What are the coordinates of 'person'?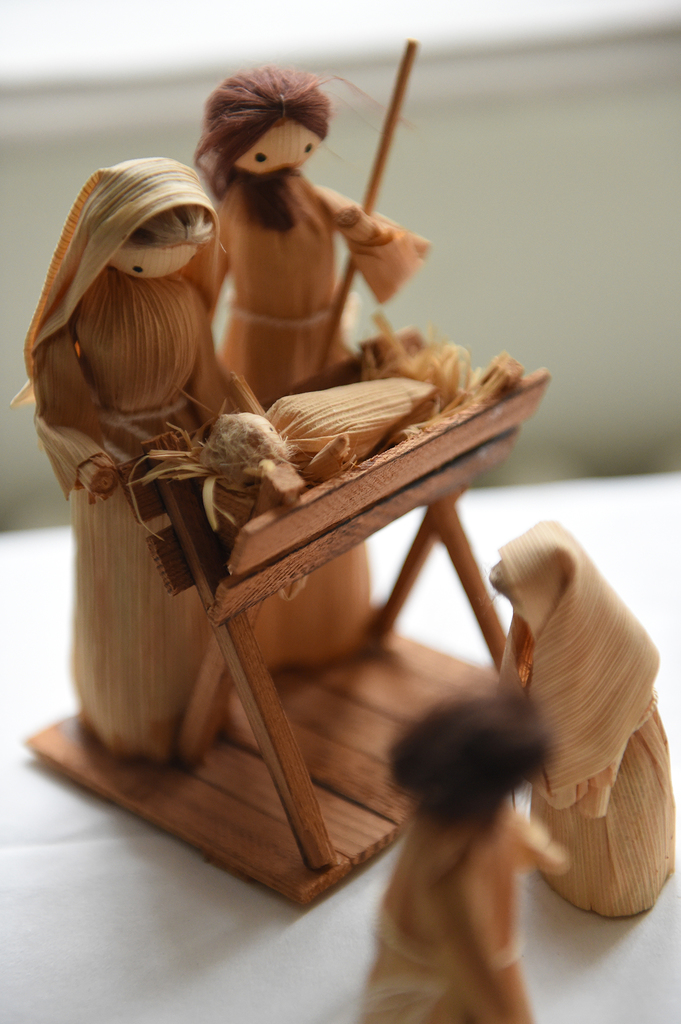
pyautogui.locateOnScreen(196, 68, 433, 675).
